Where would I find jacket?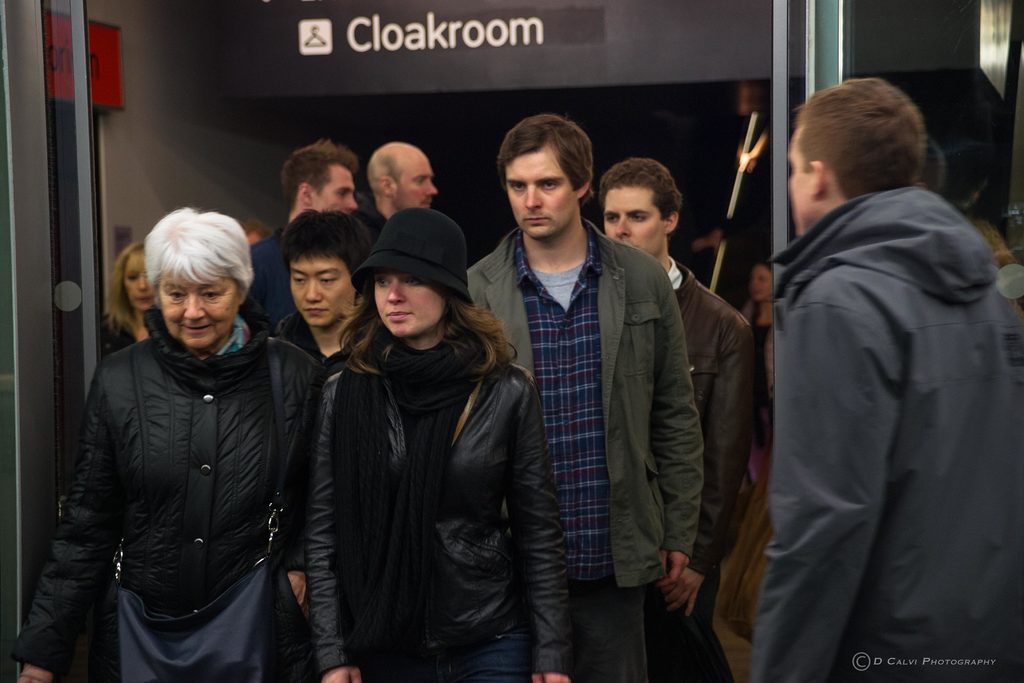
At (x1=462, y1=215, x2=706, y2=593).
